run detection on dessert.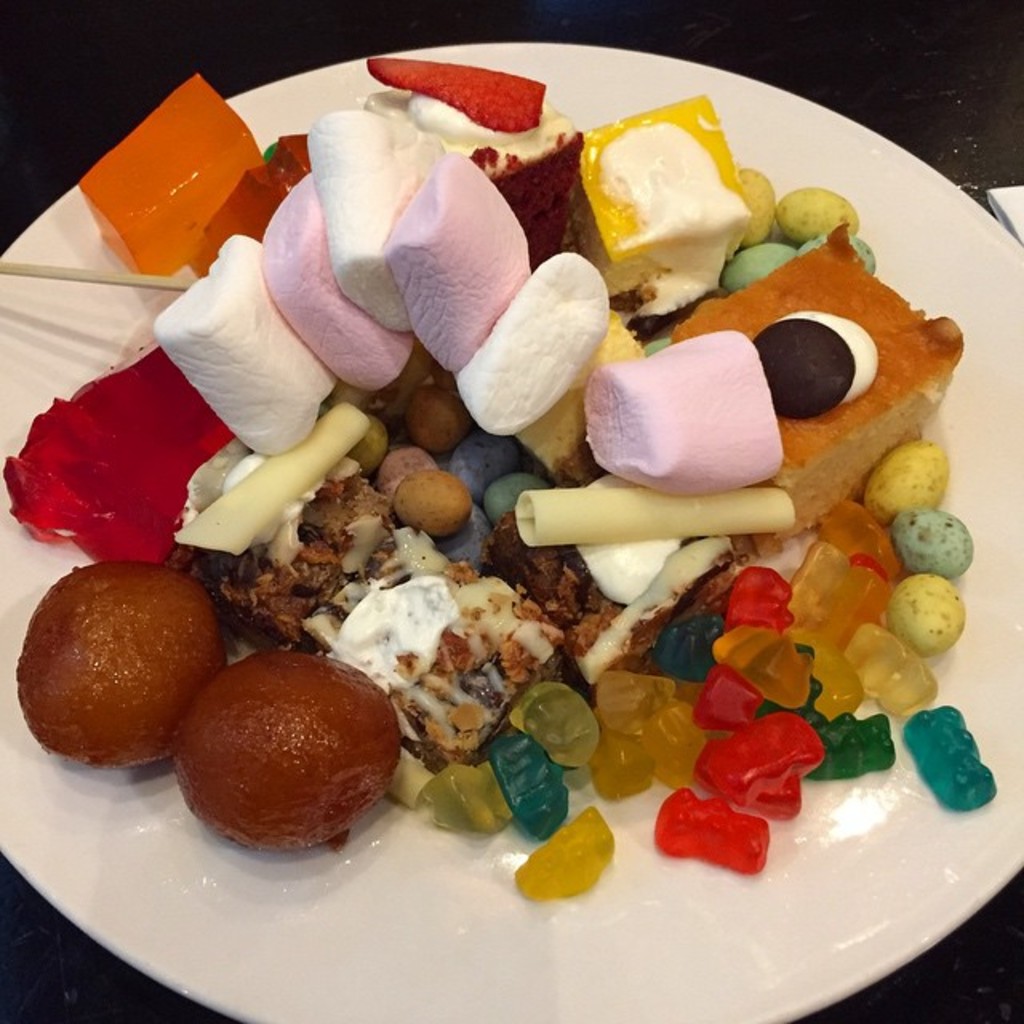
Result: bbox=(174, 397, 360, 554).
